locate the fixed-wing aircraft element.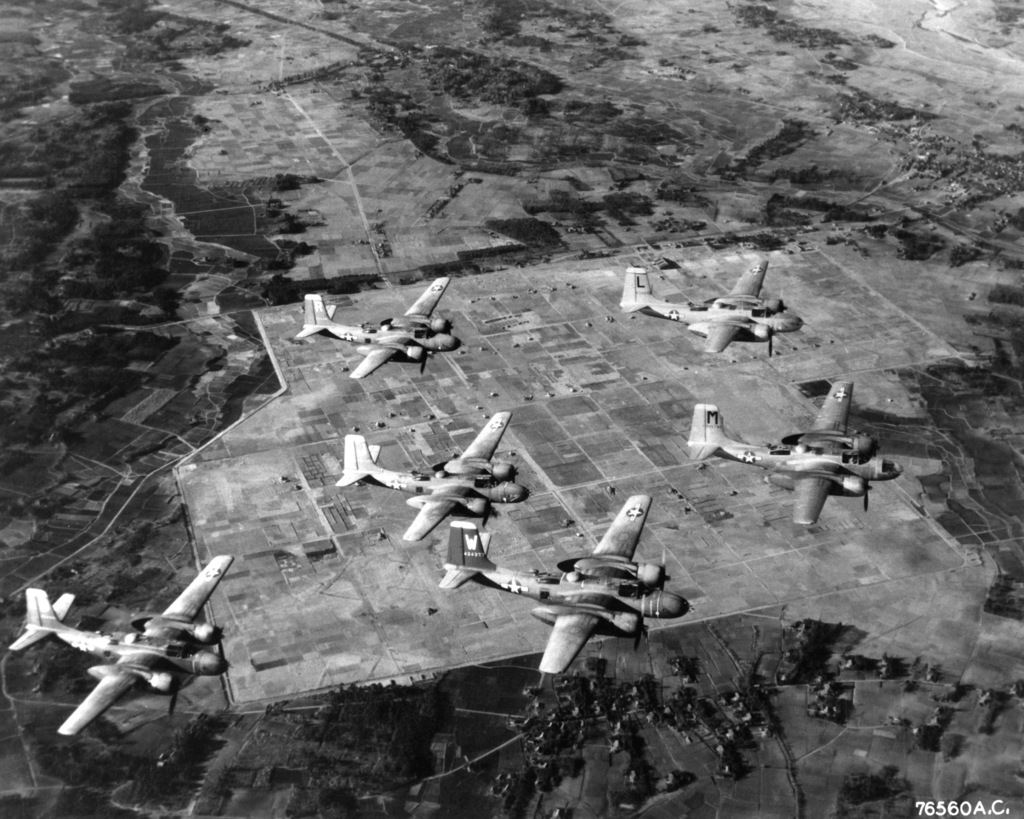
Element bbox: BBox(332, 405, 542, 543).
